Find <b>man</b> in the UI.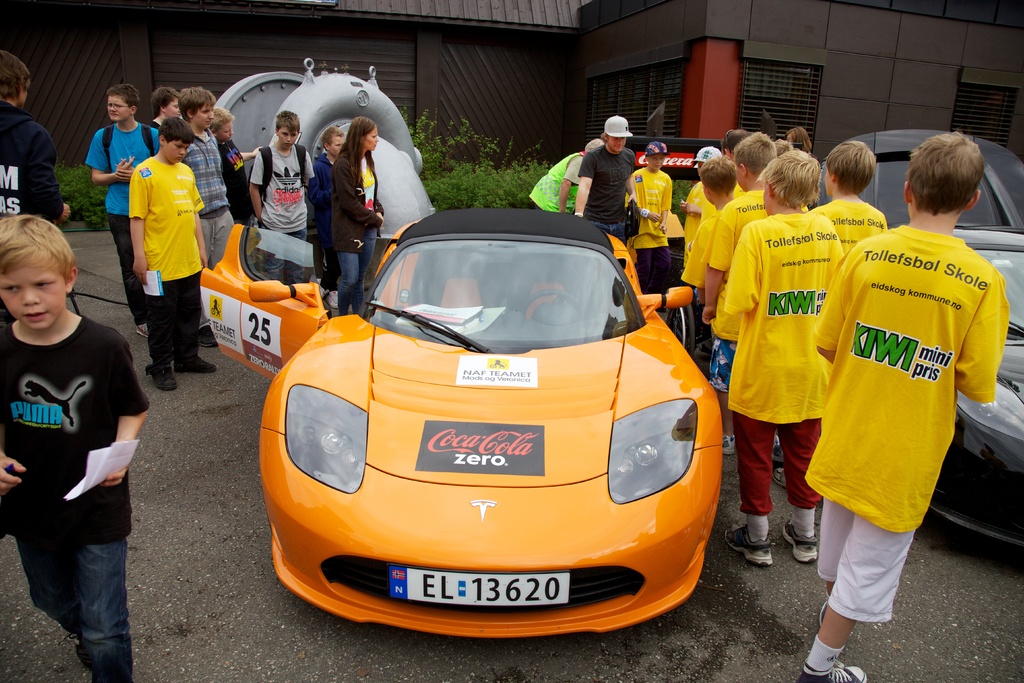
UI element at (0,49,70,324).
